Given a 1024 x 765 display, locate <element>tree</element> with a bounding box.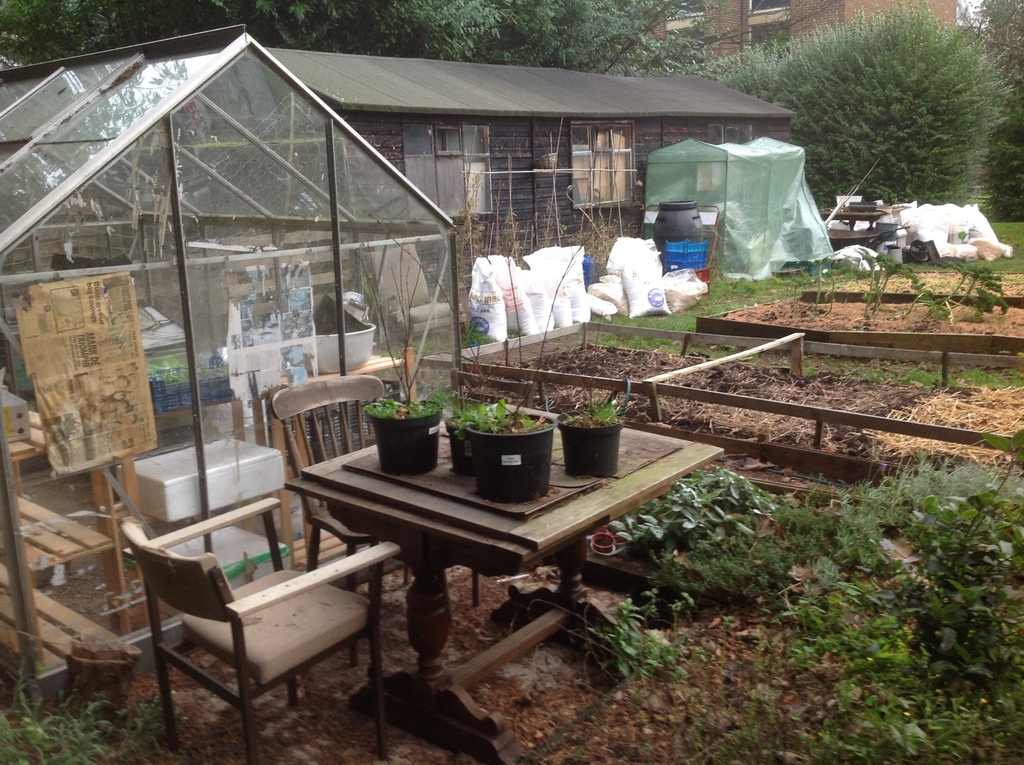
Located: <region>771, 8, 1004, 193</region>.
